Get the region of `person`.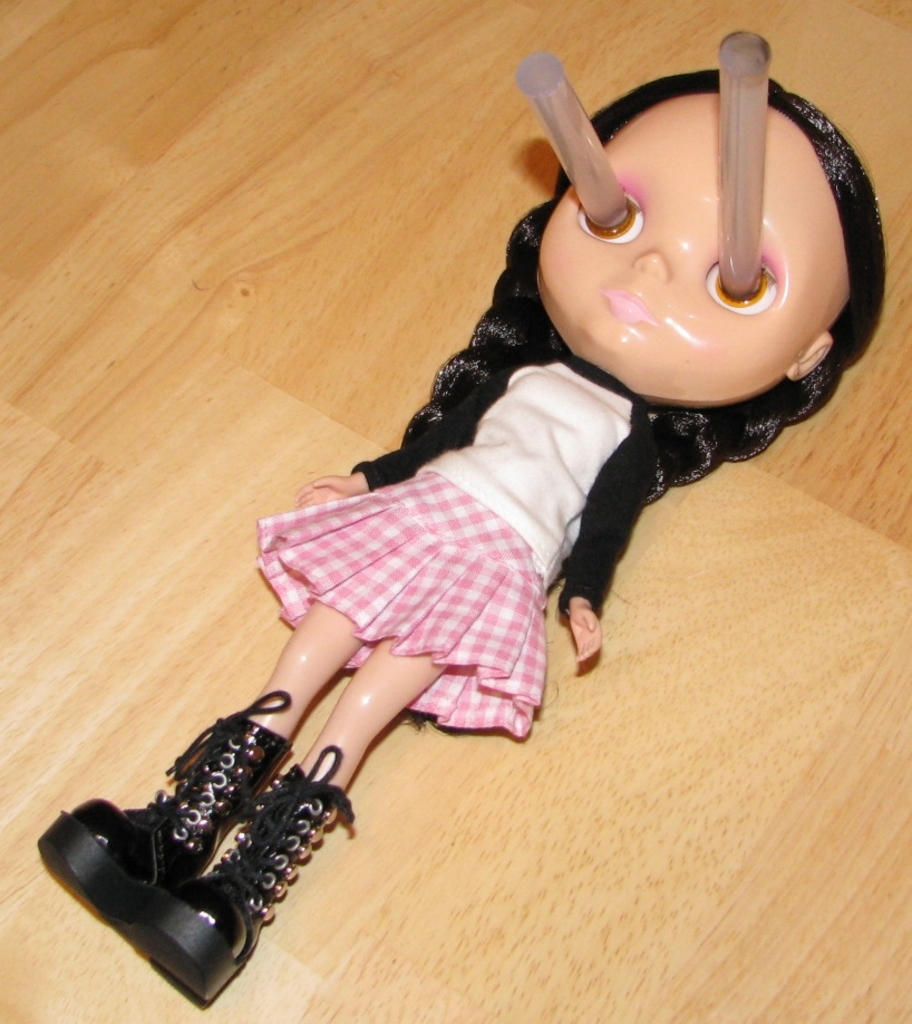
crop(212, 0, 847, 944).
